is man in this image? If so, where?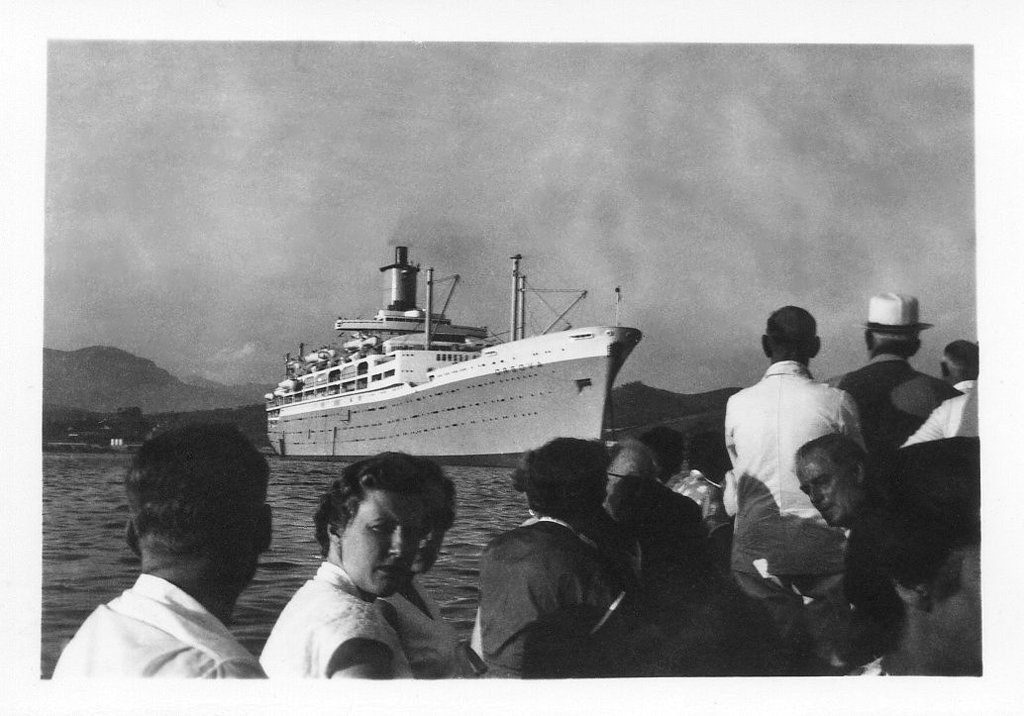
Yes, at x1=629, y1=426, x2=710, y2=619.
